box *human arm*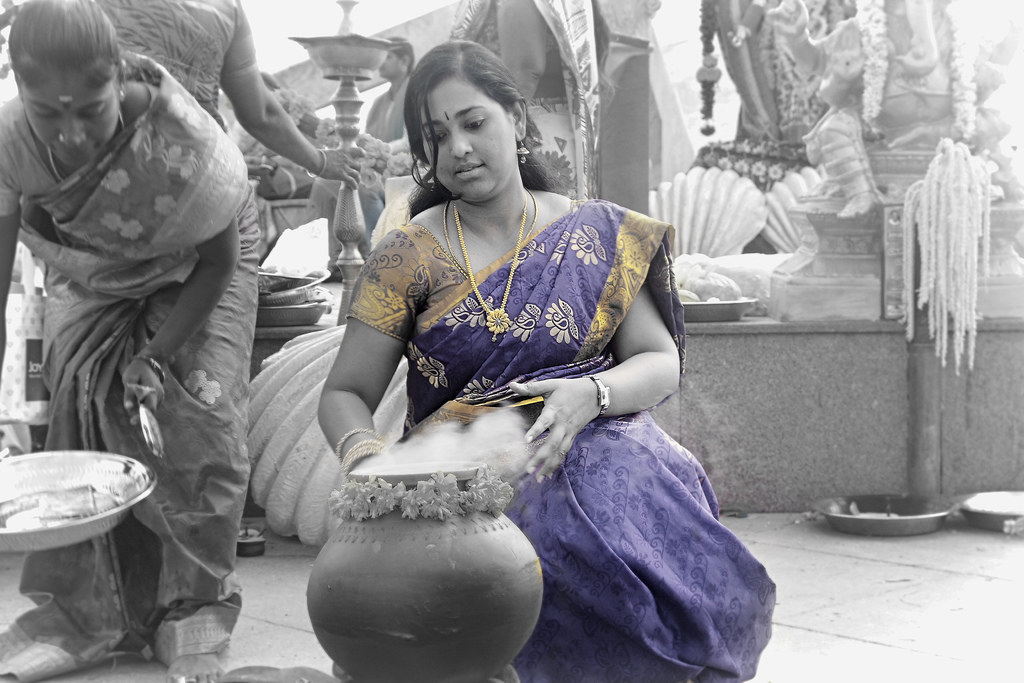
(320, 245, 418, 488)
